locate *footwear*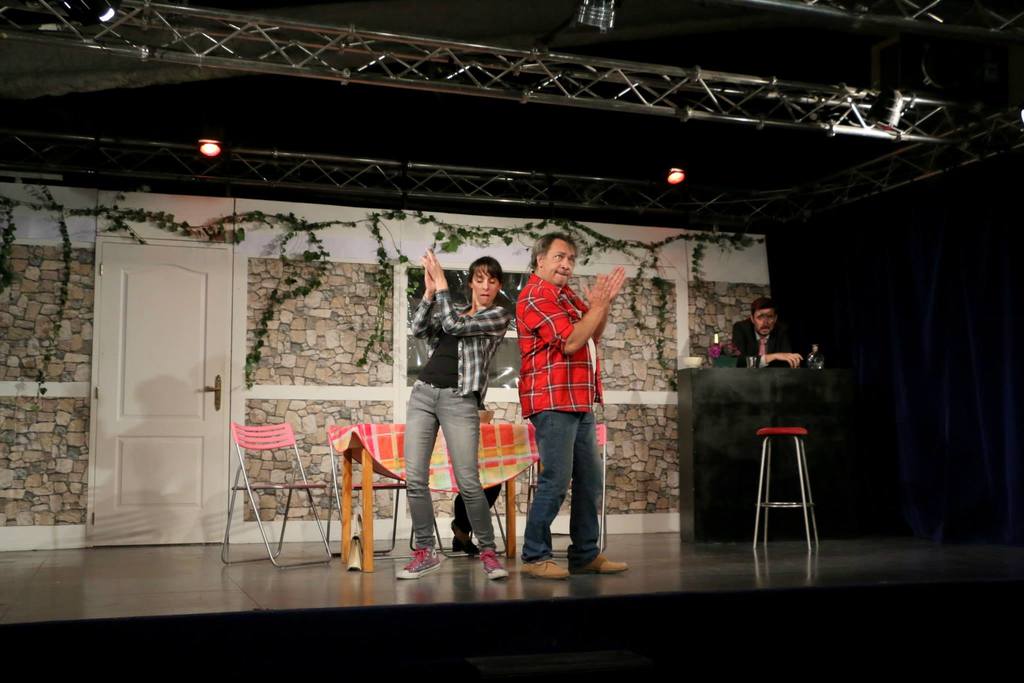
<bbox>521, 558, 572, 581</bbox>
